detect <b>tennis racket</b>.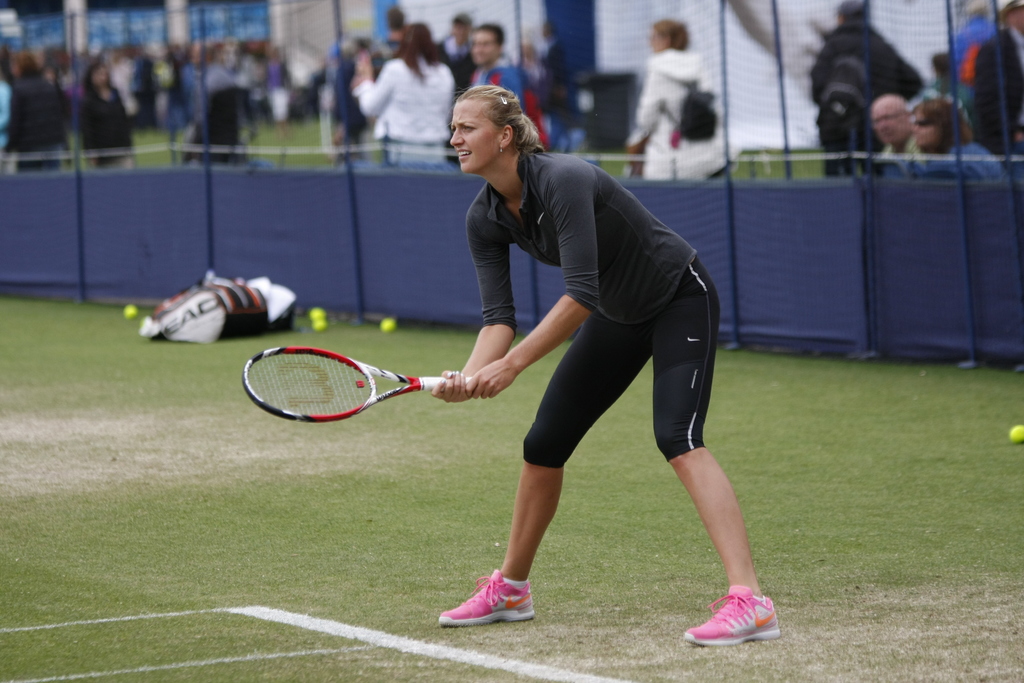
Detected at Rect(241, 344, 472, 425).
